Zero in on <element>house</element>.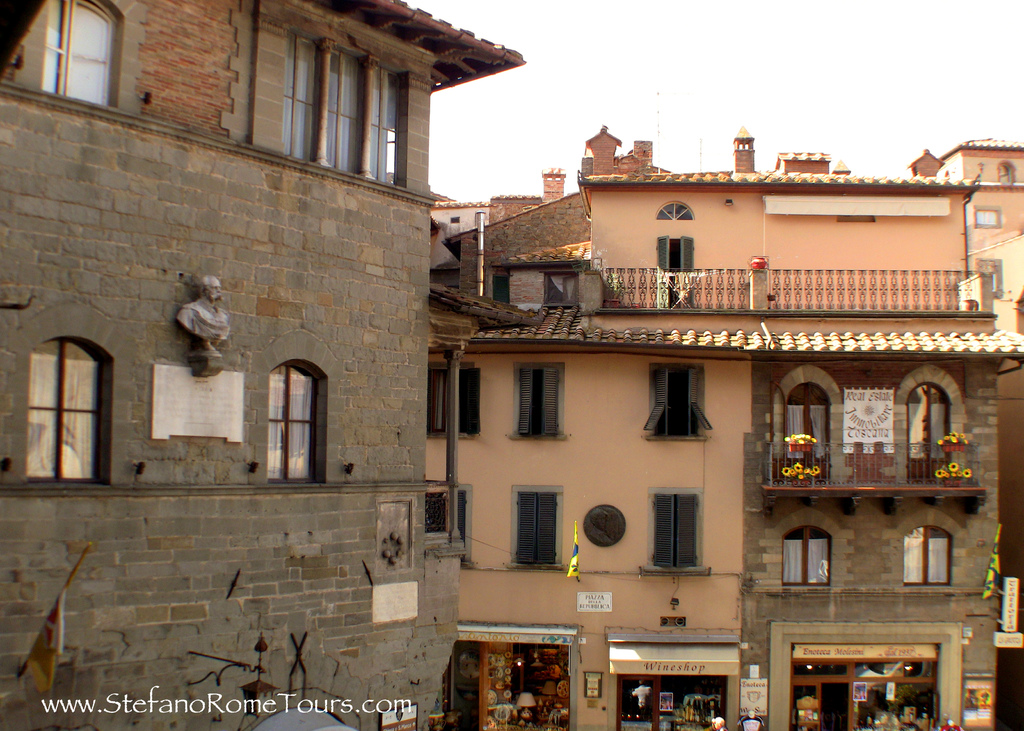
Zeroed in: locate(0, 0, 527, 730).
